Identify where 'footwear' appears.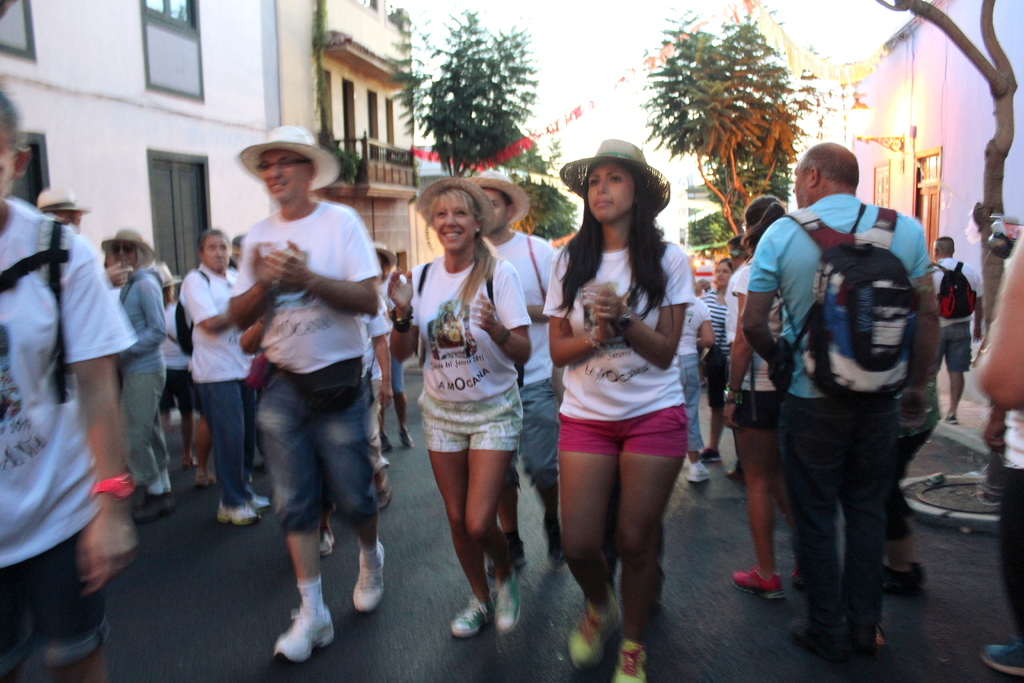
Appears at bbox(451, 595, 490, 636).
